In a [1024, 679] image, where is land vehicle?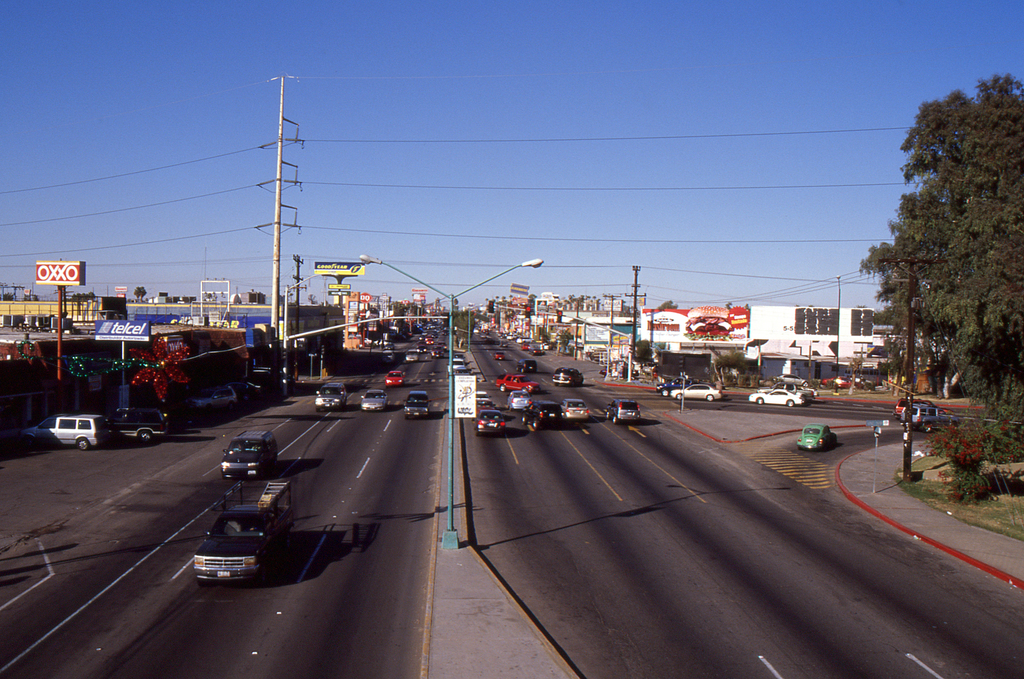
[832,373,856,387].
